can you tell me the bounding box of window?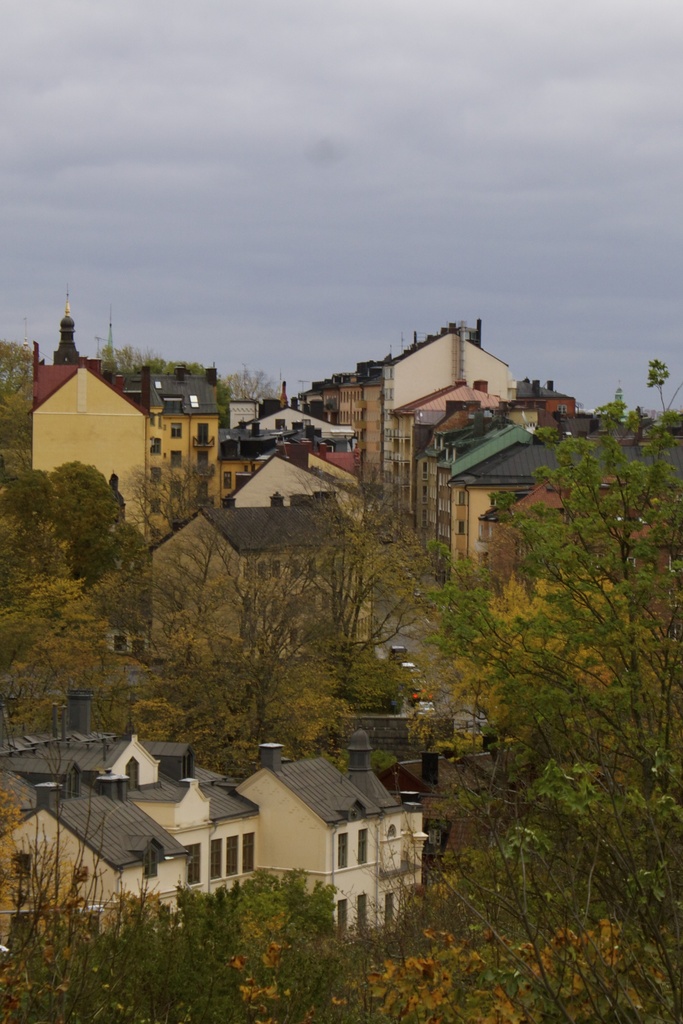
<region>168, 448, 182, 469</region>.
